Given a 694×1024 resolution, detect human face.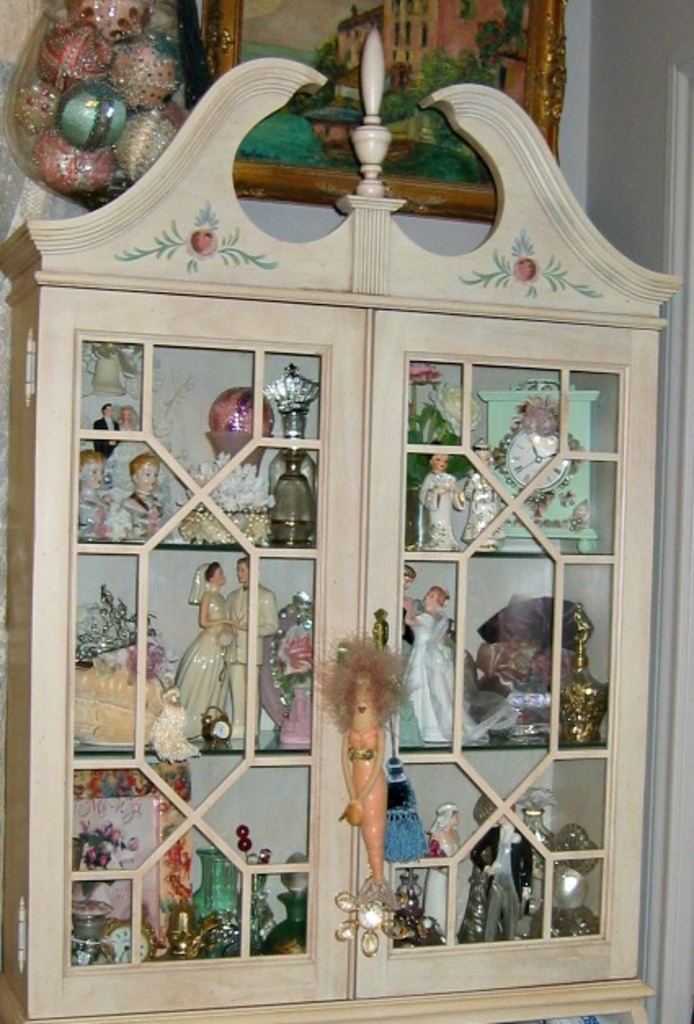
[118,408,136,426].
